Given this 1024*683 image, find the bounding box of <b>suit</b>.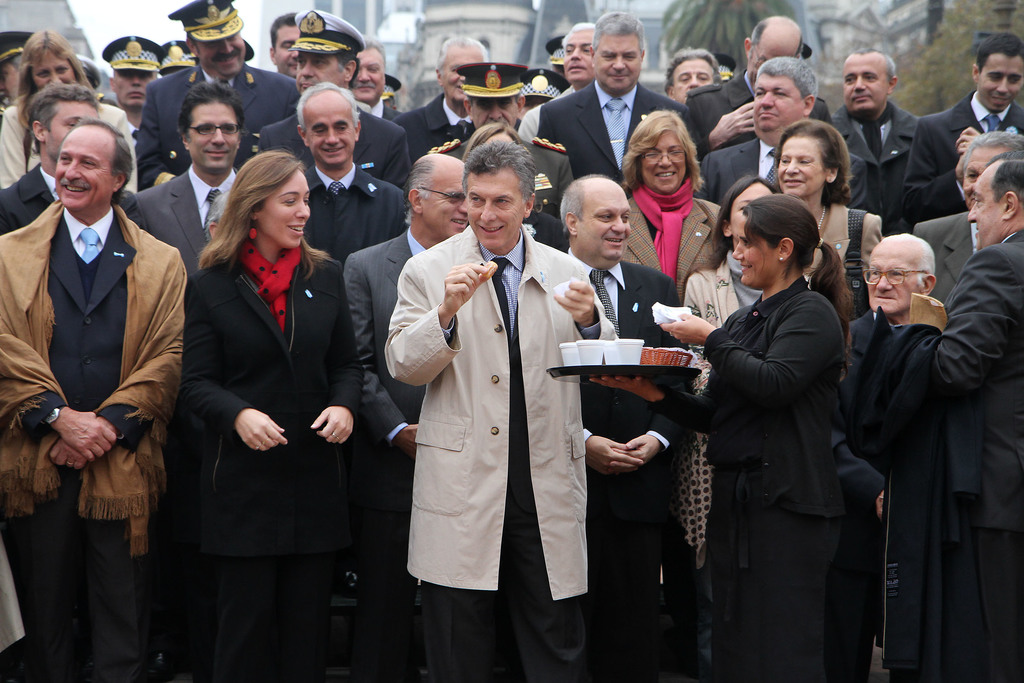
(134, 60, 303, 189).
